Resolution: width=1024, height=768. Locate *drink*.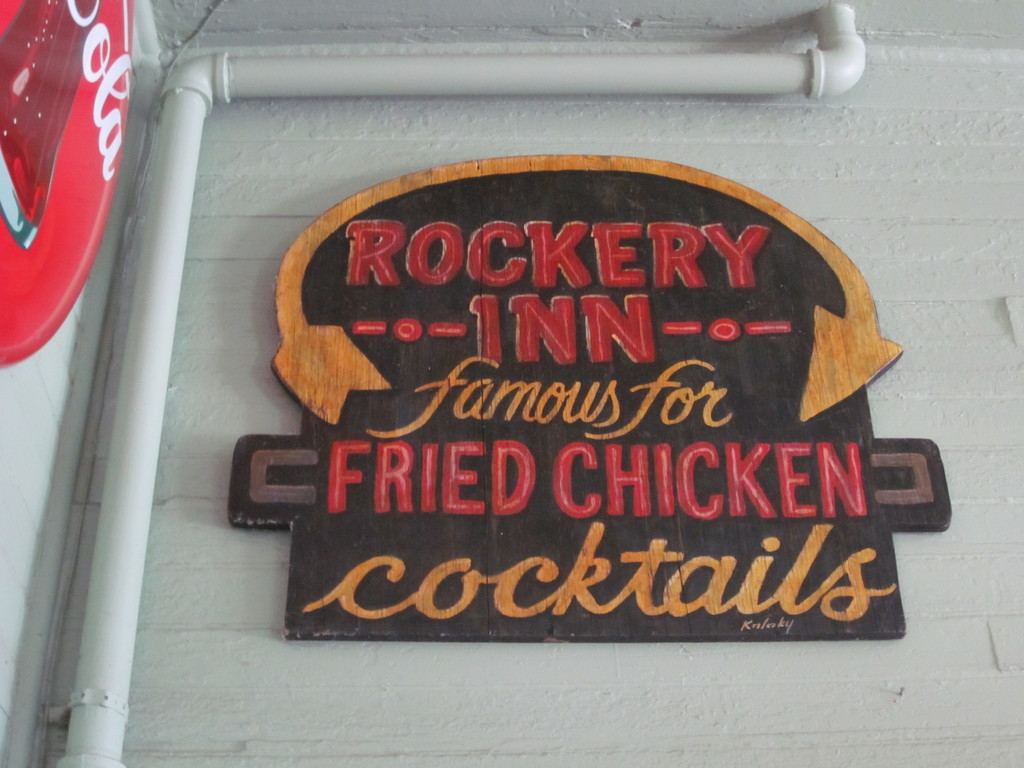
bbox(0, 0, 106, 249).
